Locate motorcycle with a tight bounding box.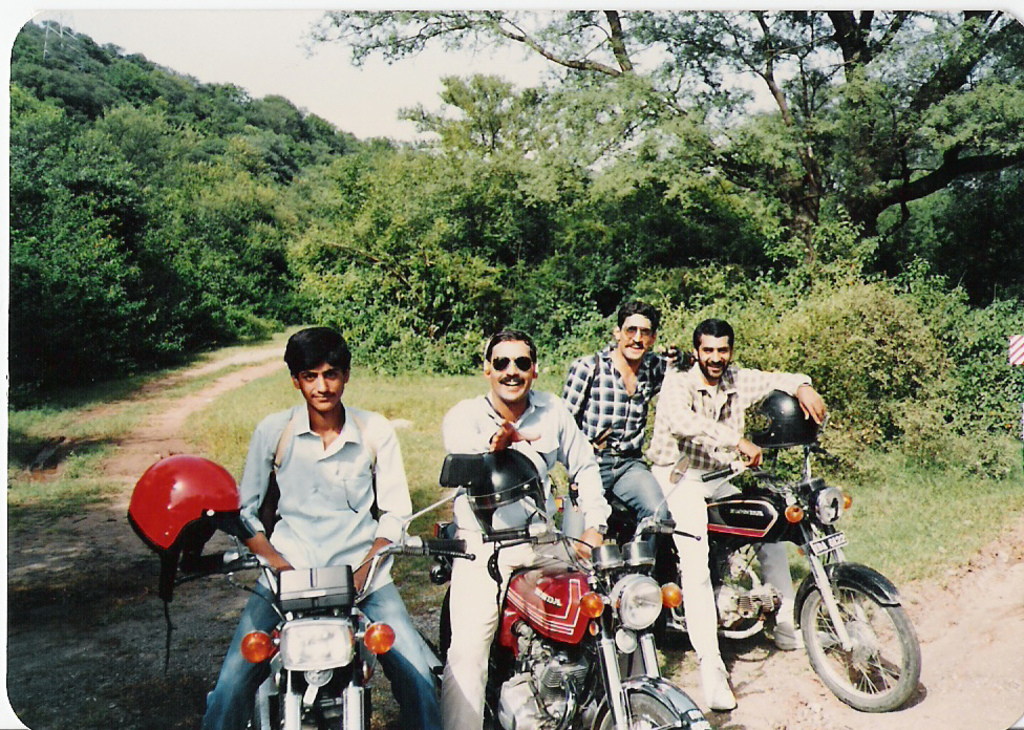
region(571, 432, 921, 715).
